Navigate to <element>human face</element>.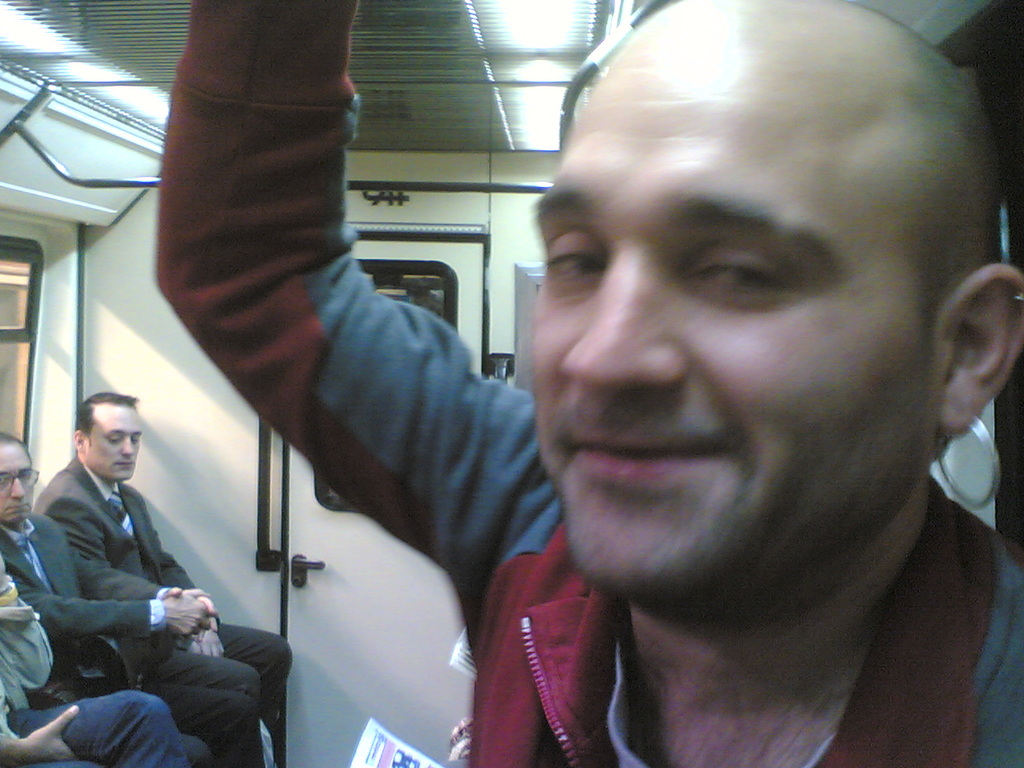
Navigation target: [0, 441, 38, 518].
